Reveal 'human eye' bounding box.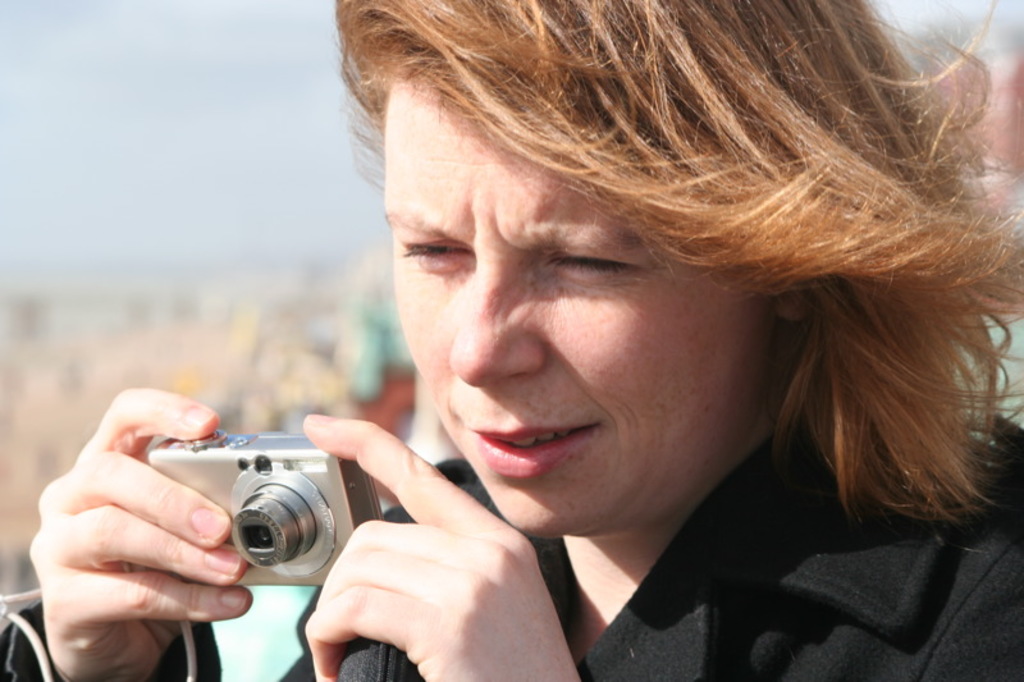
Revealed: detection(541, 248, 631, 276).
